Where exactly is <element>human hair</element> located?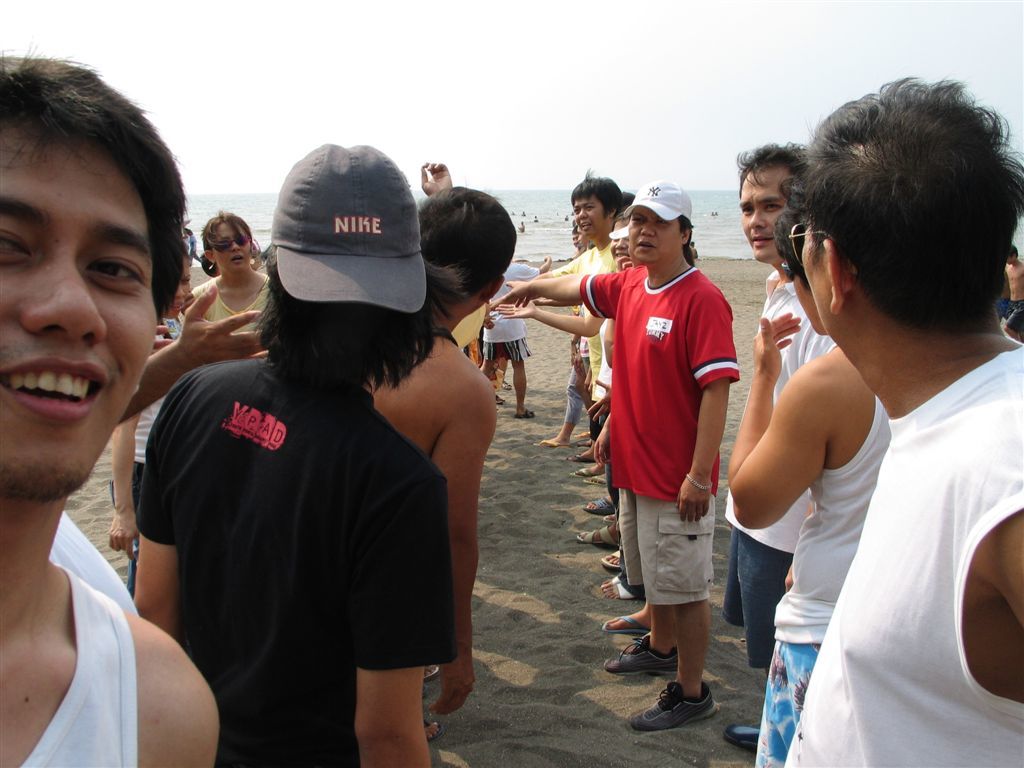
Its bounding box is l=568, t=168, r=623, b=226.
